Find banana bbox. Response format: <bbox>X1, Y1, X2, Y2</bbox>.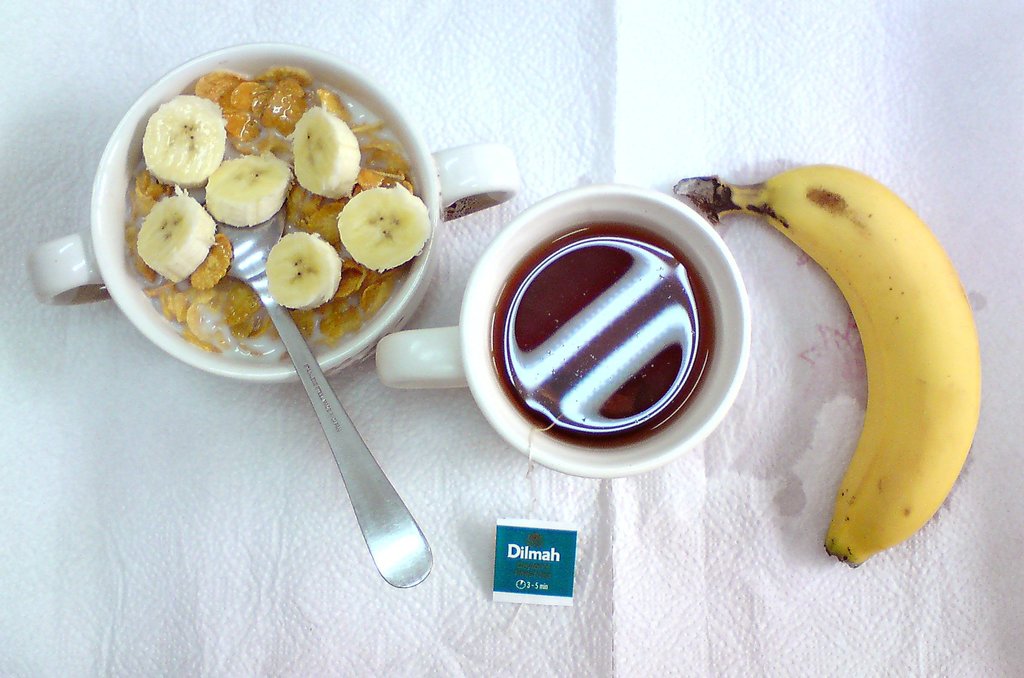
<bbox>141, 96, 228, 190</bbox>.
